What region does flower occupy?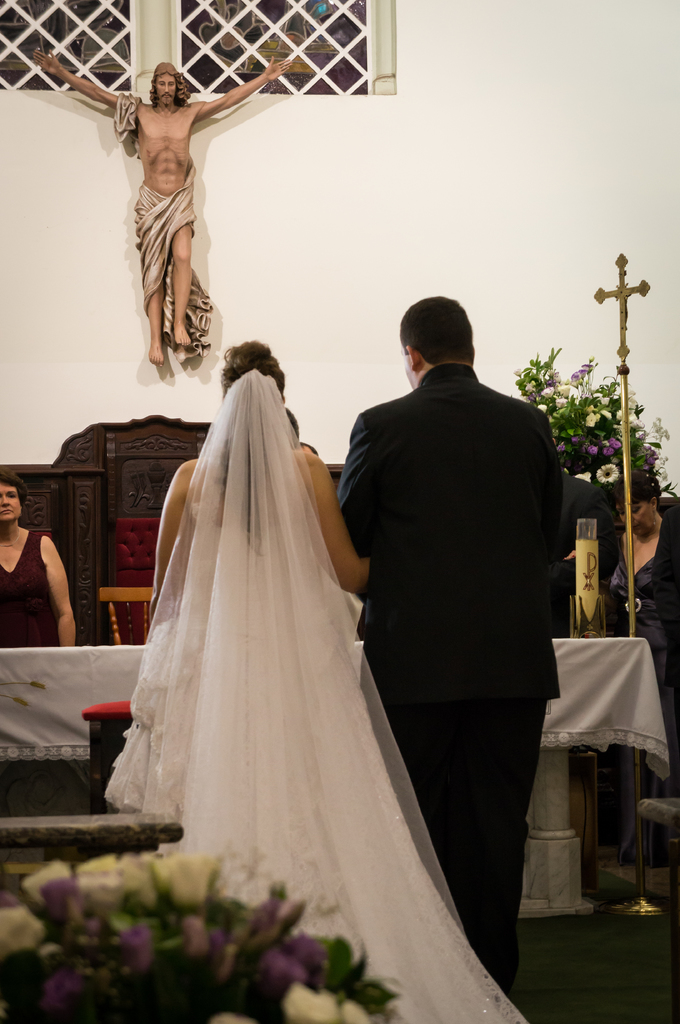
292 986 331 1023.
